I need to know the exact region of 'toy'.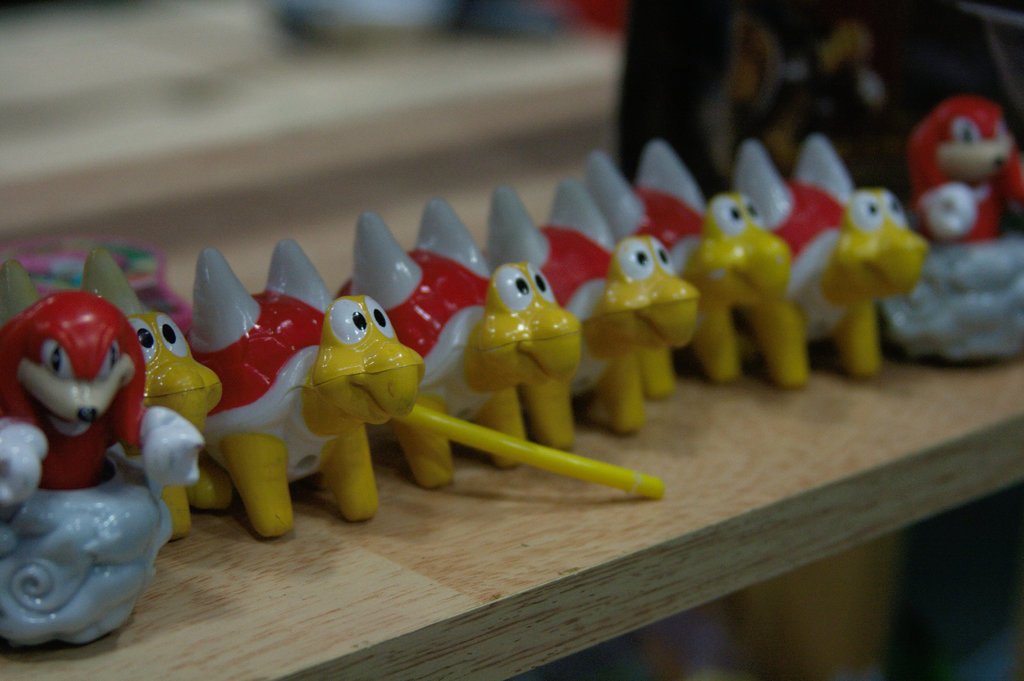
Region: l=45, t=246, r=225, b=540.
